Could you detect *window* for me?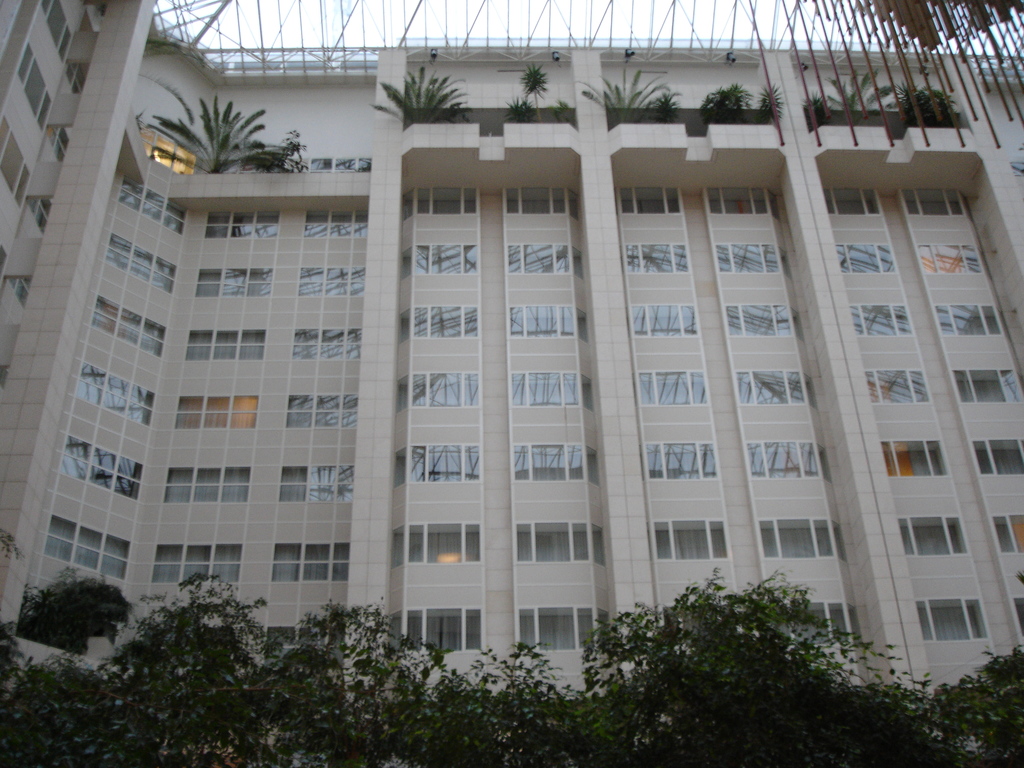
Detection result: l=721, t=243, r=778, b=275.
